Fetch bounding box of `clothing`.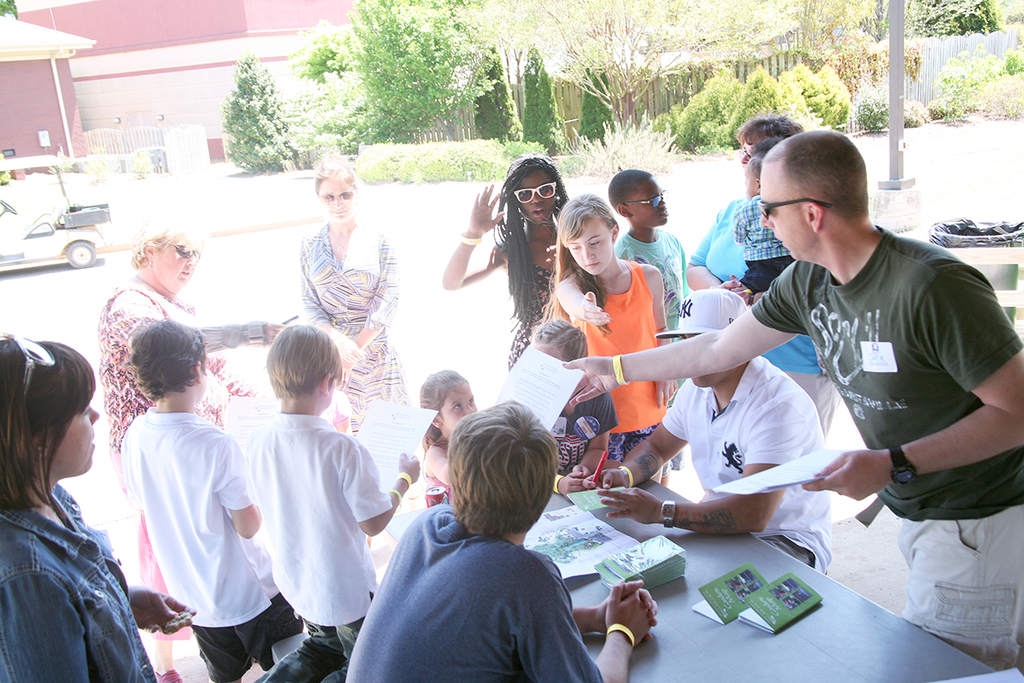
Bbox: bbox=[892, 511, 1023, 681].
